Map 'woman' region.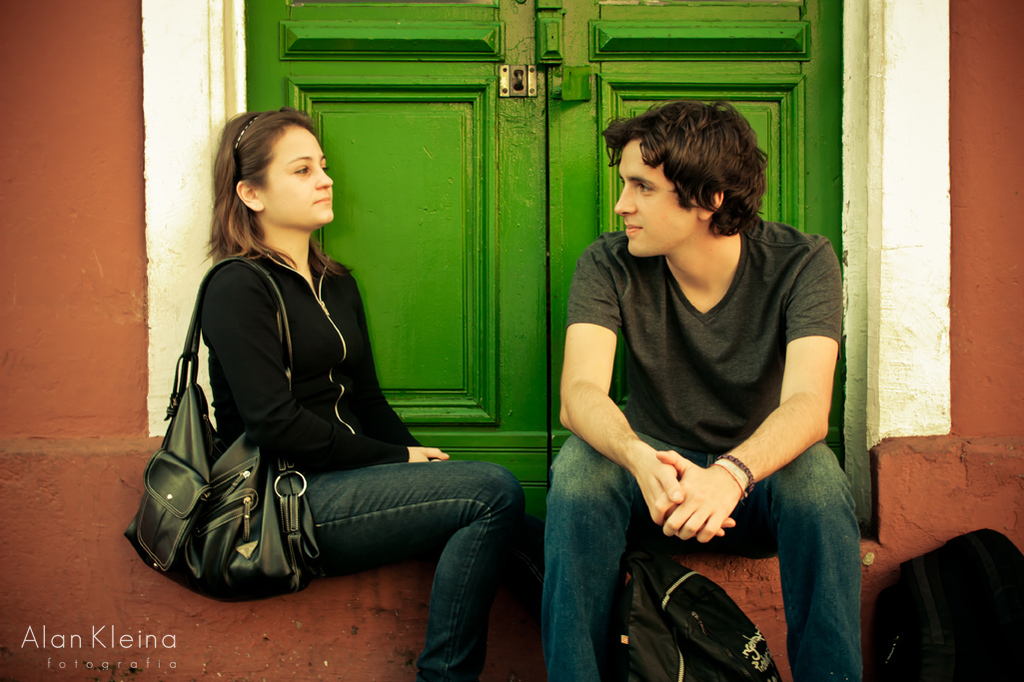
Mapped to [x1=151, y1=91, x2=468, y2=655].
